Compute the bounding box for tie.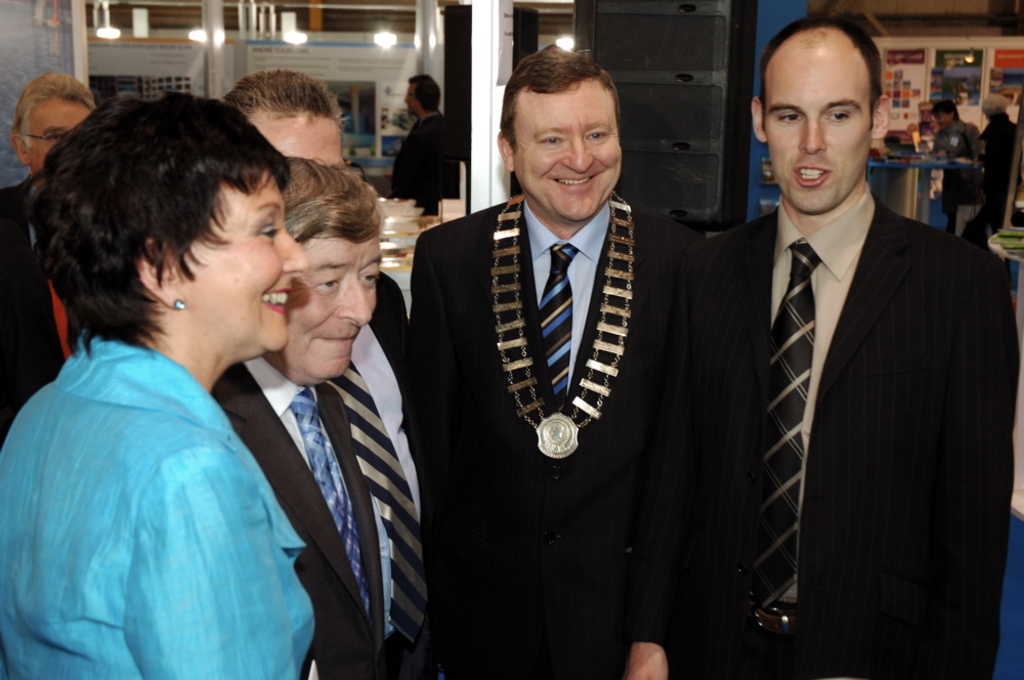
x1=761 y1=244 x2=827 y2=609.
